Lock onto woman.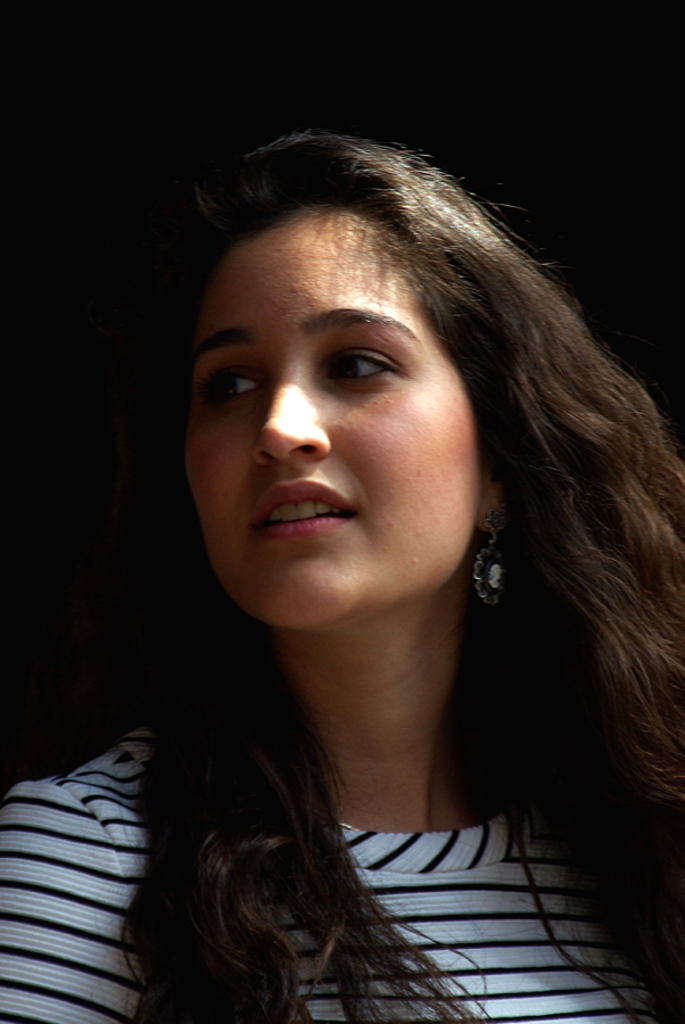
Locked: box(48, 107, 669, 1007).
